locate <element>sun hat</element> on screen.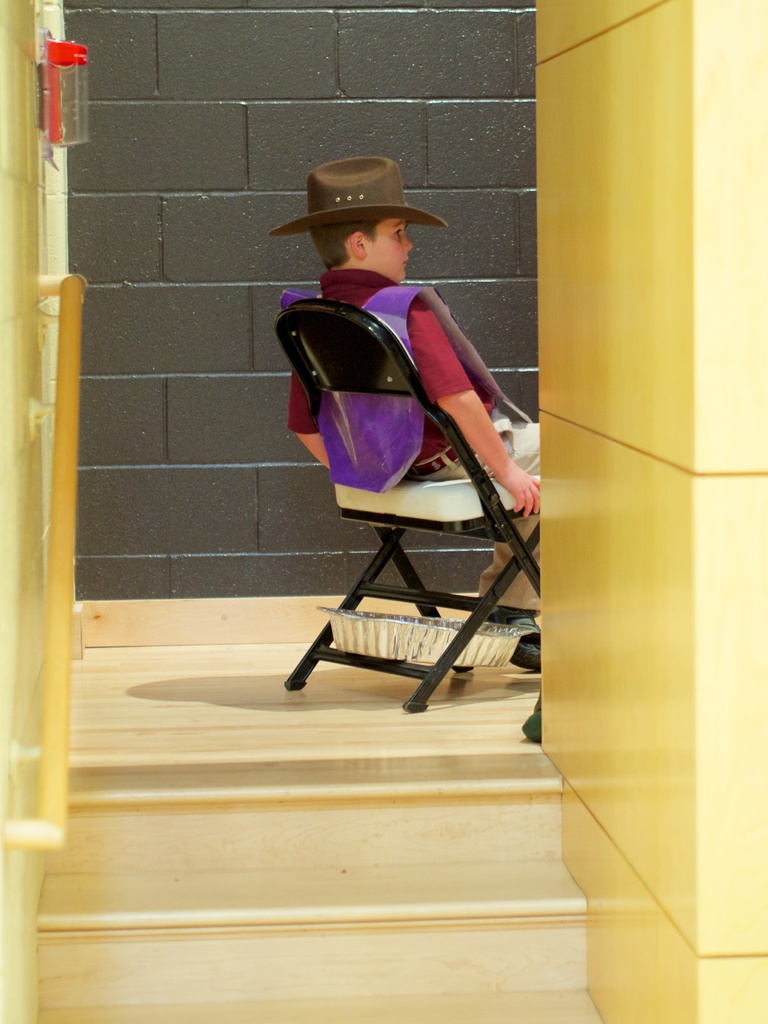
On screen at select_region(261, 159, 449, 234).
